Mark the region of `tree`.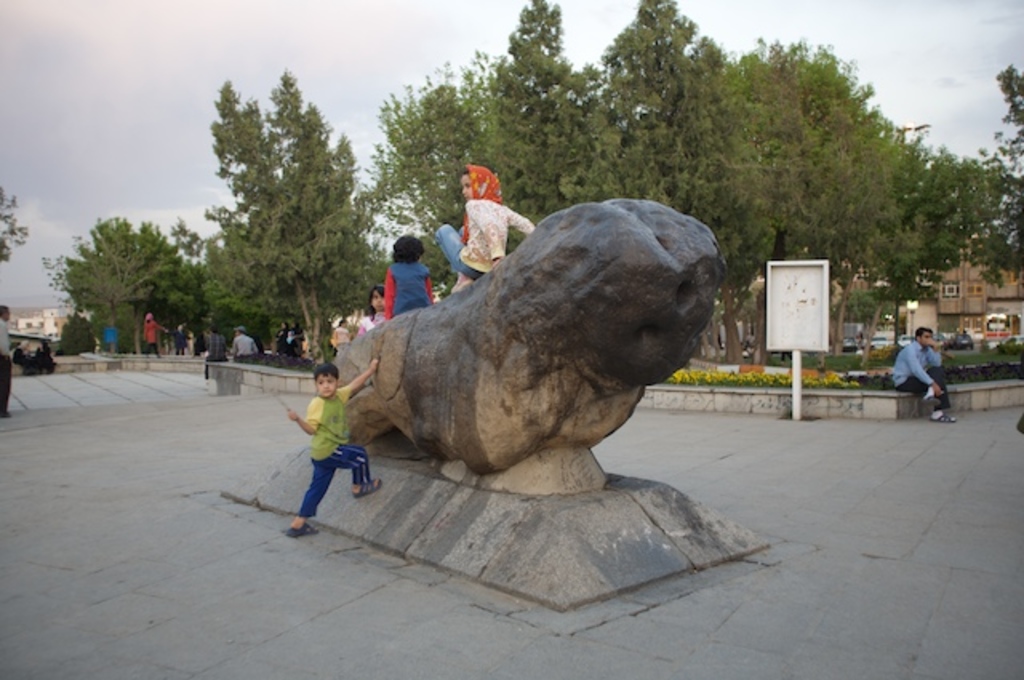
Region: Rect(0, 182, 29, 262).
